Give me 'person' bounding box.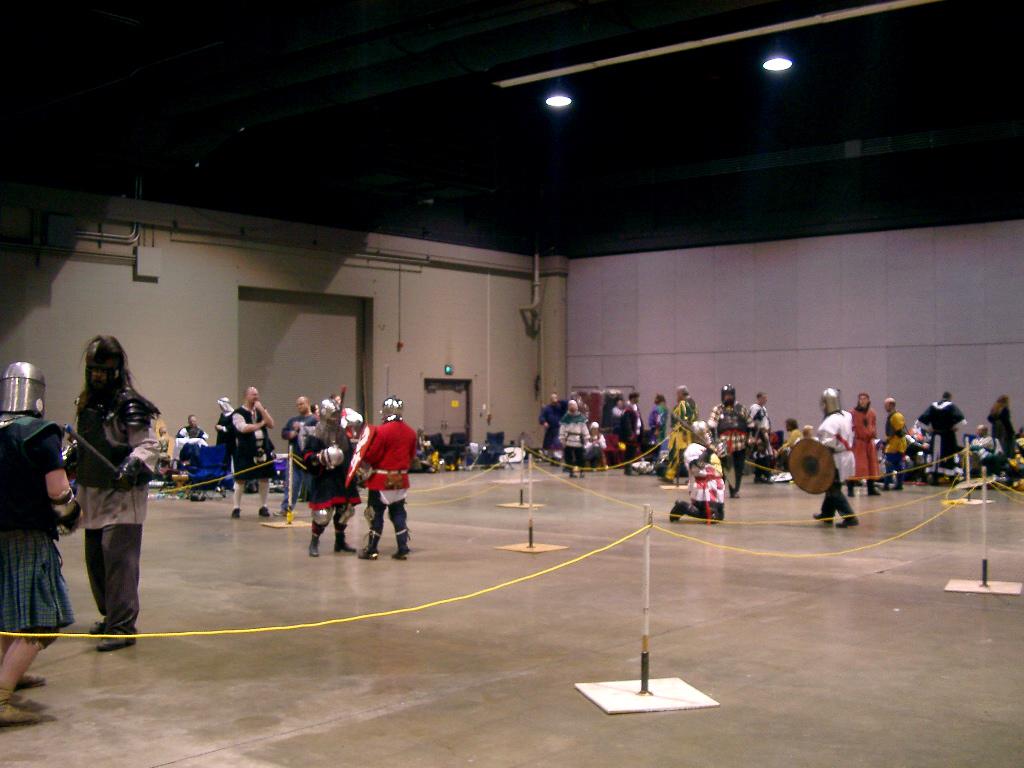
detection(802, 385, 856, 527).
